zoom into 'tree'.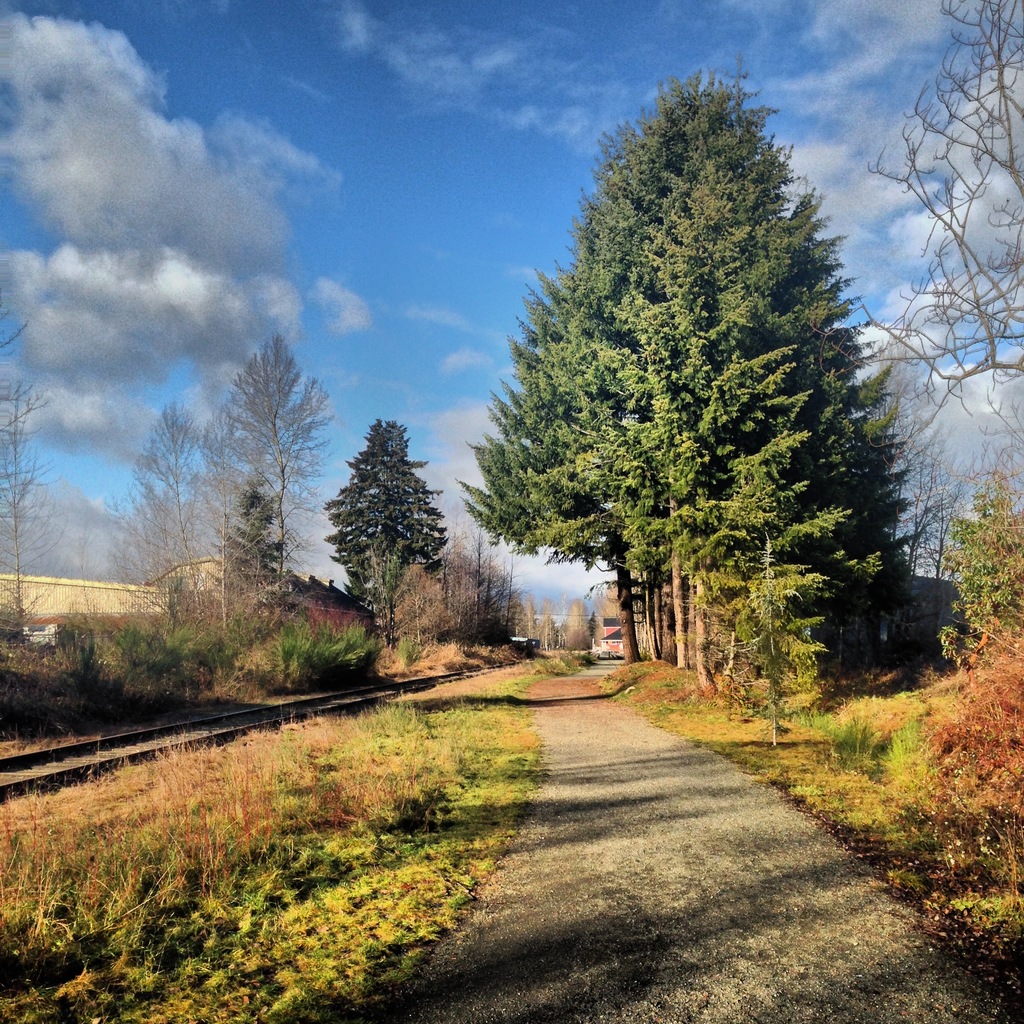
Zoom target: (860,0,1023,508).
